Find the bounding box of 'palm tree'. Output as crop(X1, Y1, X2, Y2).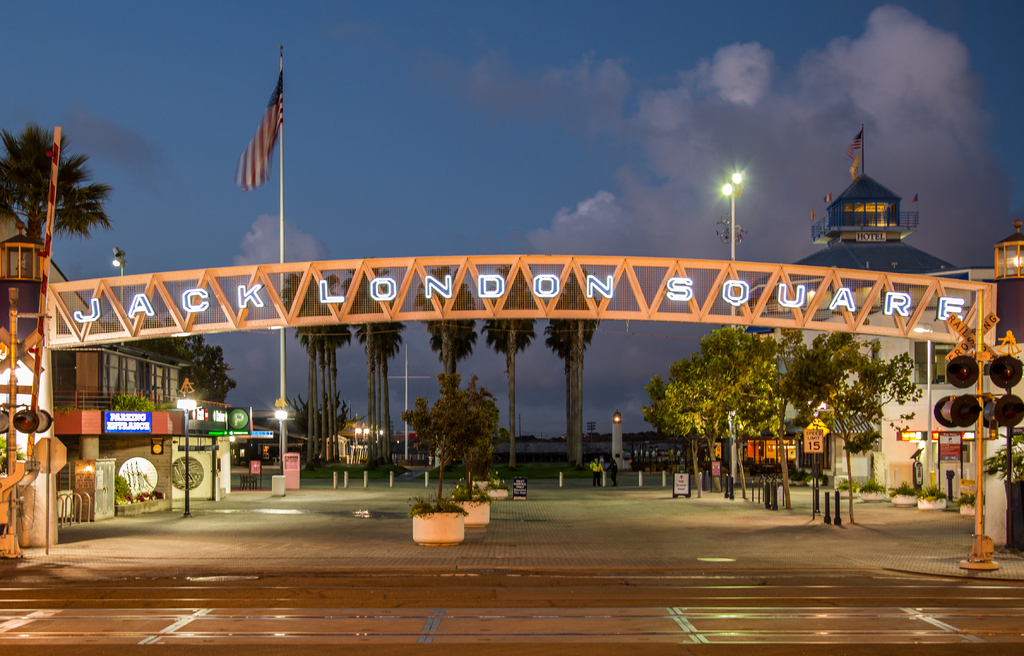
crop(426, 262, 481, 440).
